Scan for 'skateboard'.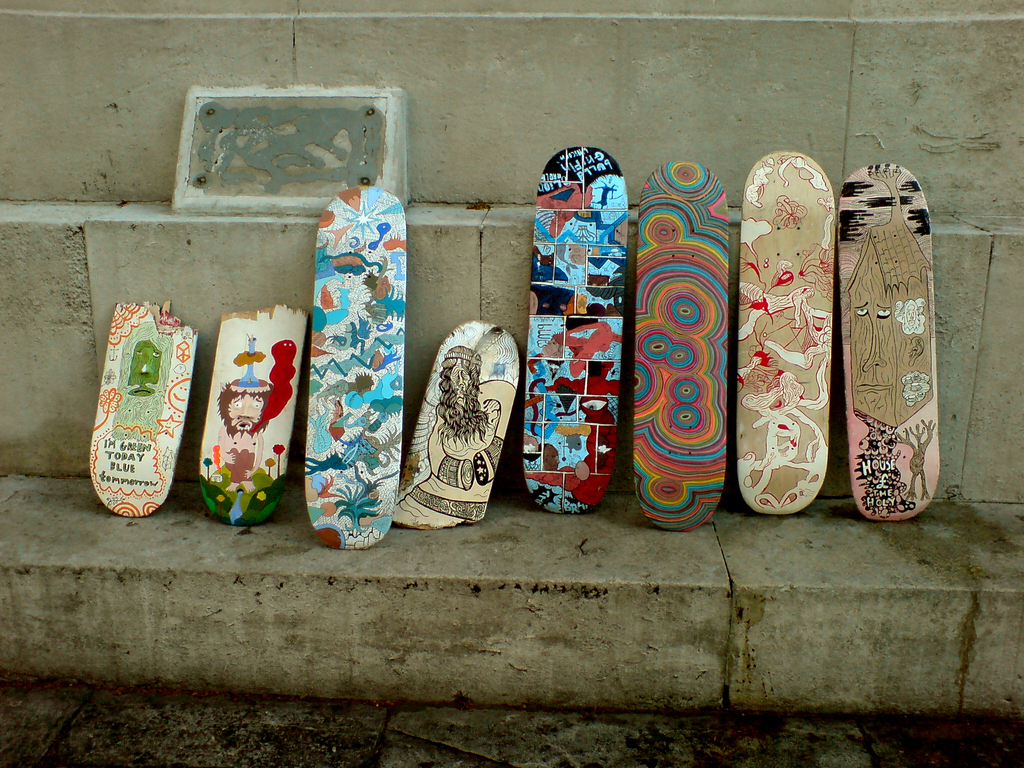
Scan result: crop(394, 316, 522, 528).
